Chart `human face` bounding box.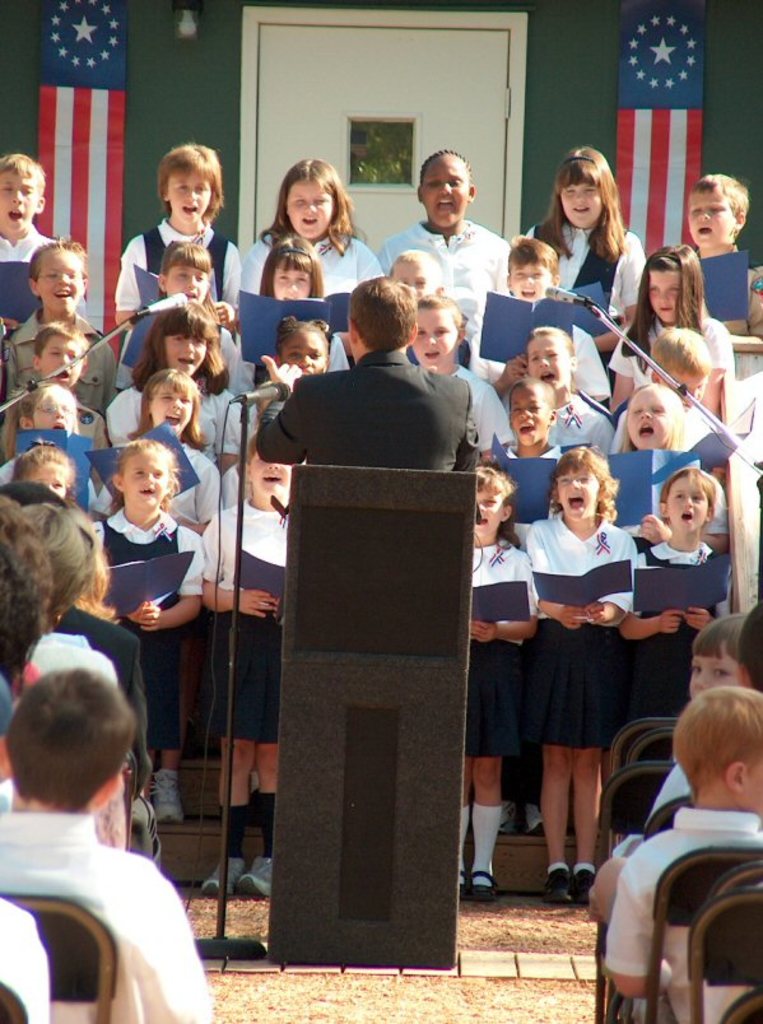
Charted: Rect(247, 455, 290, 502).
